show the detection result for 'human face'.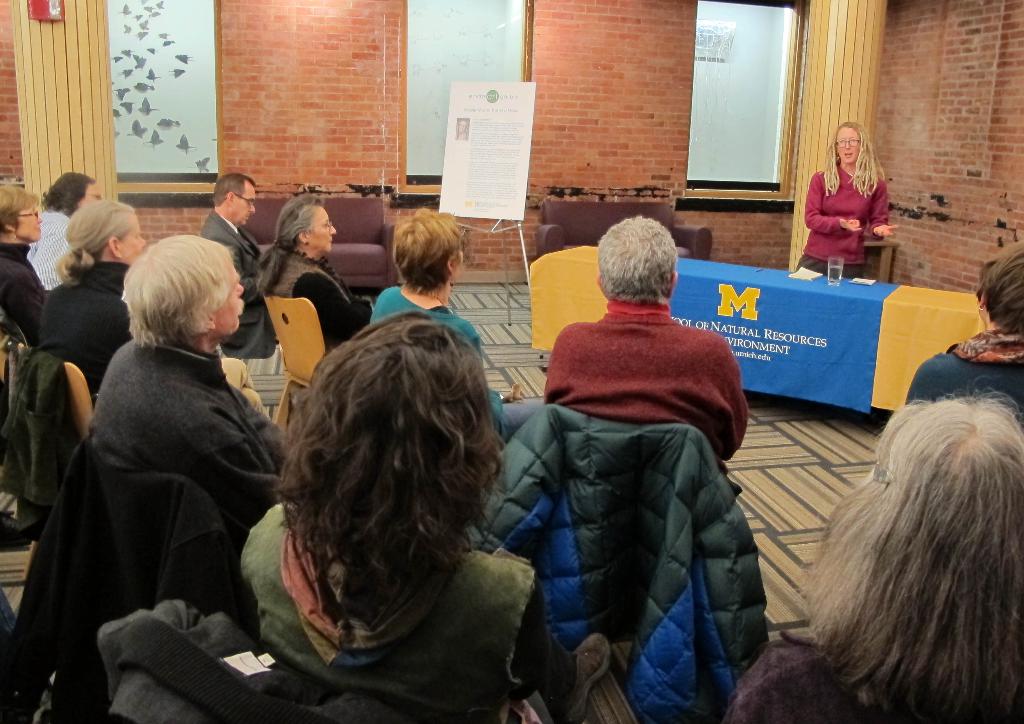
box(79, 184, 102, 209).
